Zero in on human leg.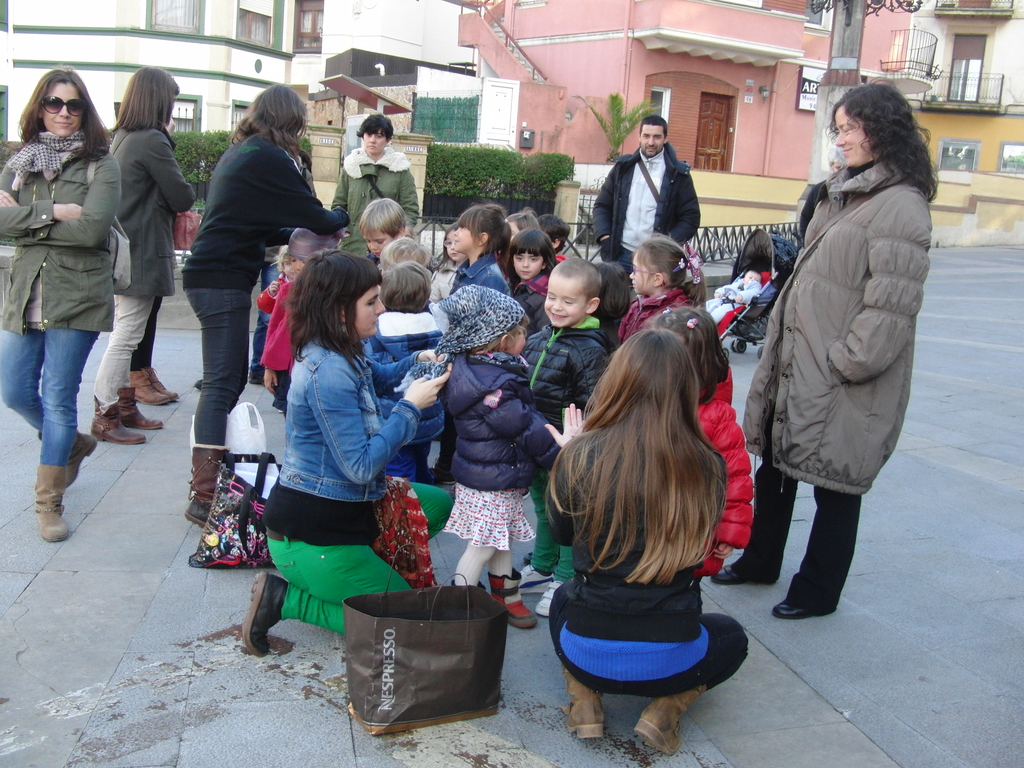
Zeroed in: [123, 362, 171, 429].
